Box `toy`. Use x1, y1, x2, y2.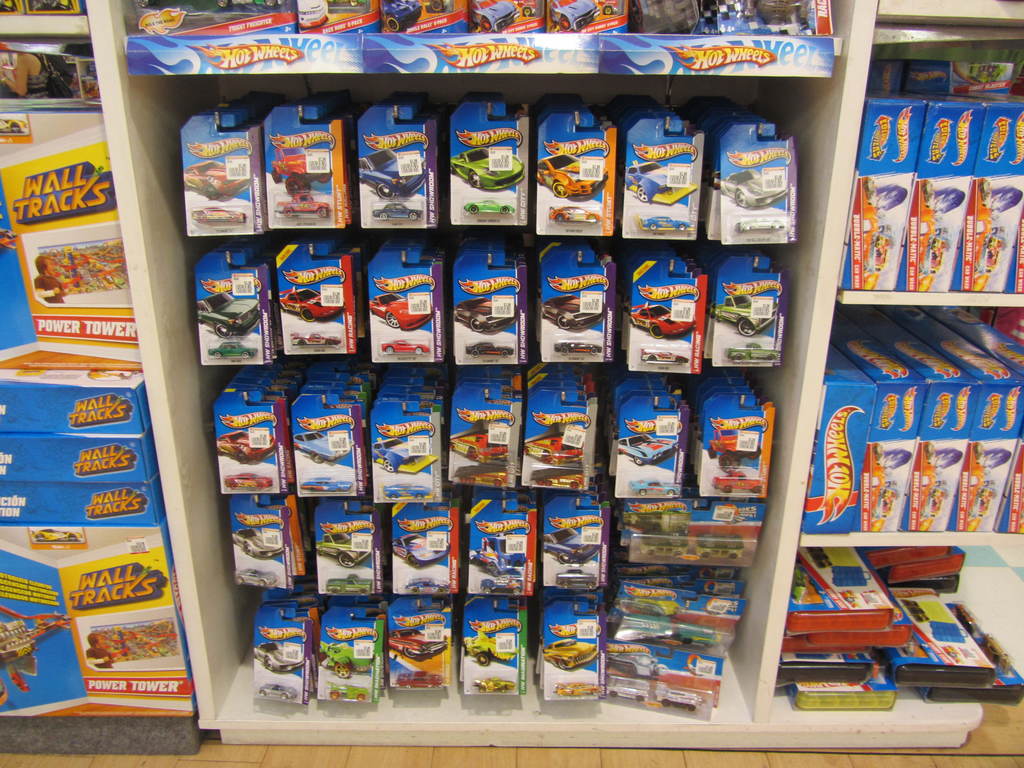
381, 481, 431, 499.
